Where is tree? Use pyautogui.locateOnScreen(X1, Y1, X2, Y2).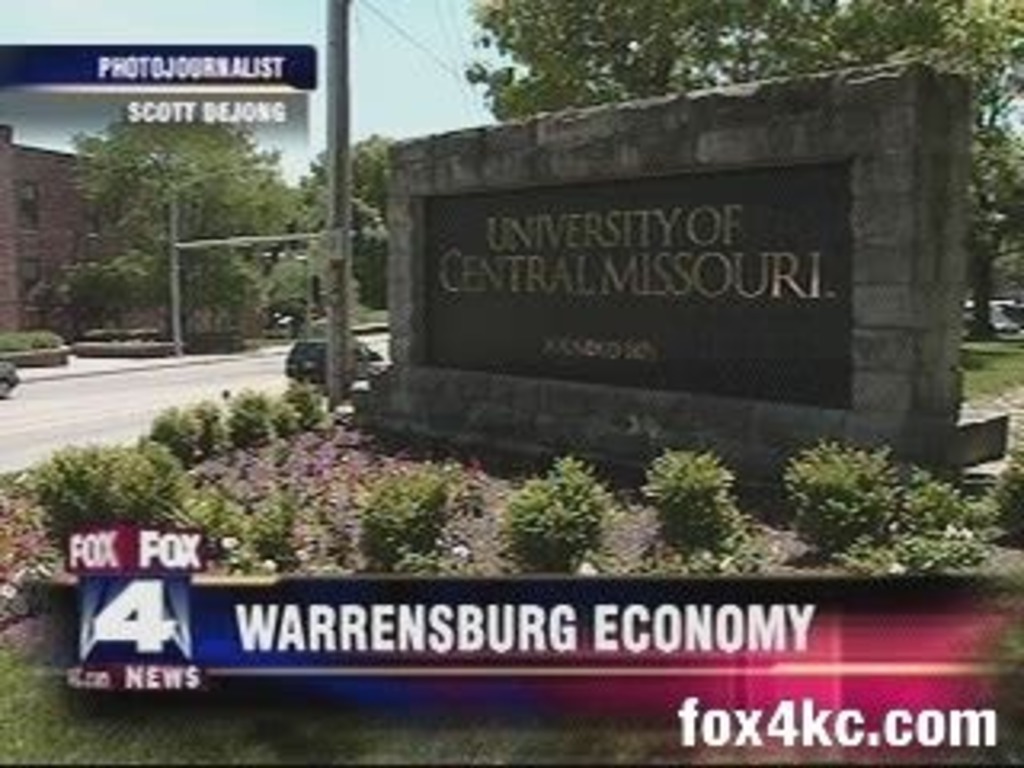
pyautogui.locateOnScreen(291, 118, 419, 323).
